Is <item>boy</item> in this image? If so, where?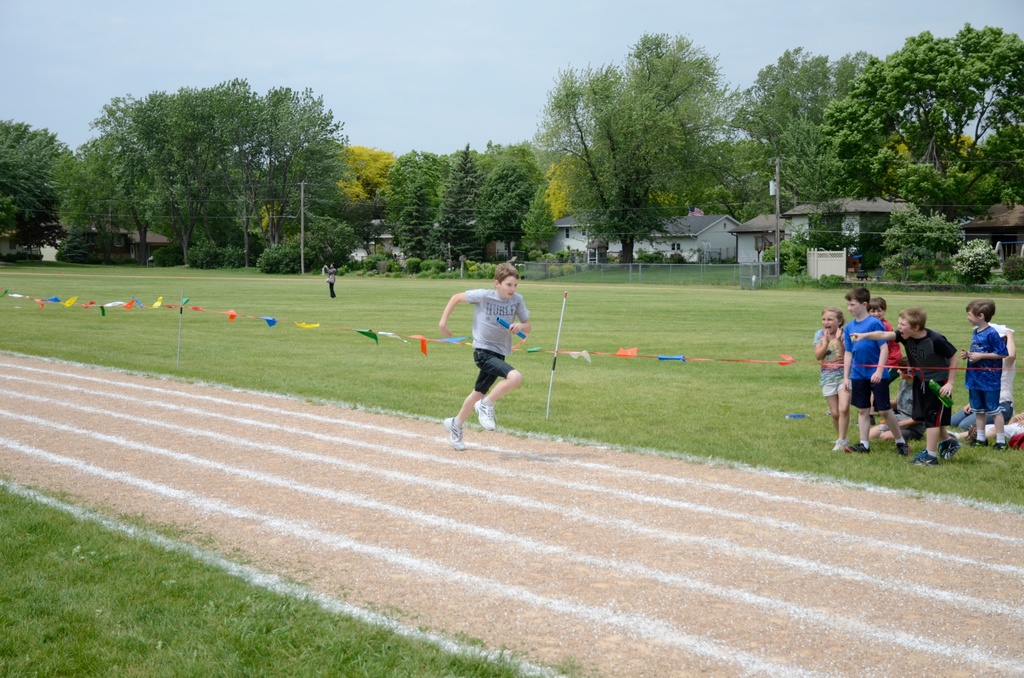
Yes, at 858:298:903:423.
